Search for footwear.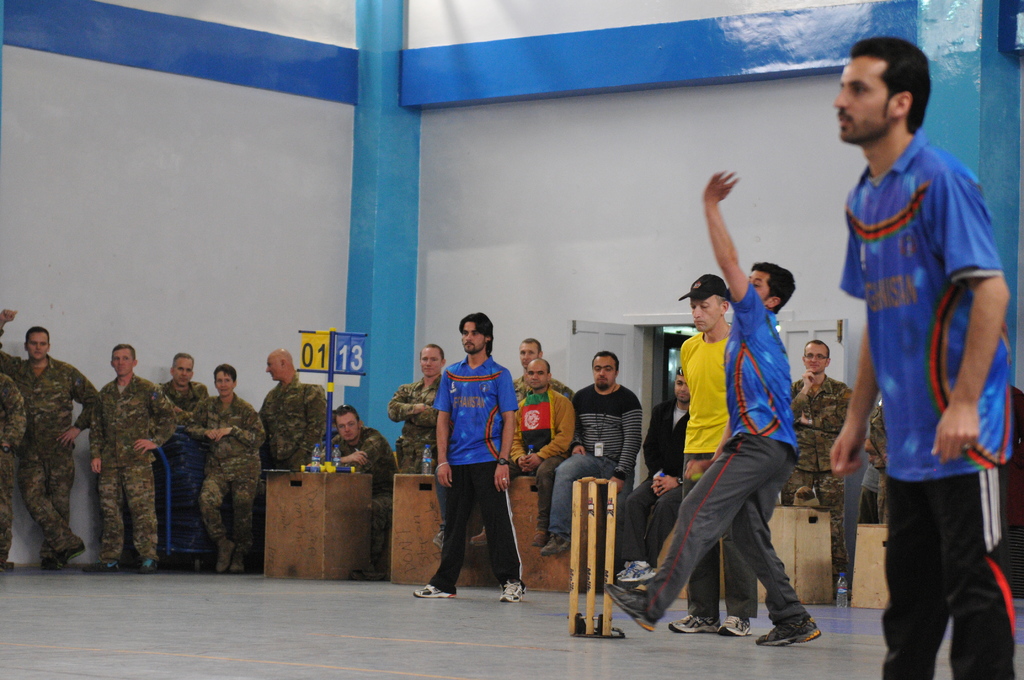
Found at 140:555:160:575.
